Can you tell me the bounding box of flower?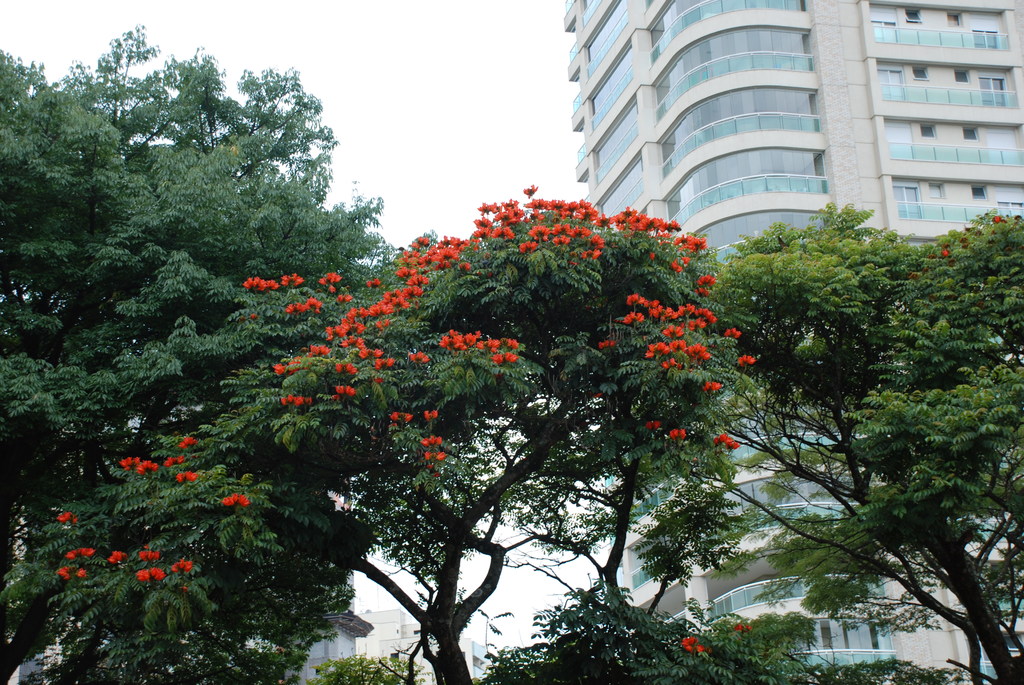
56/568/71/583.
